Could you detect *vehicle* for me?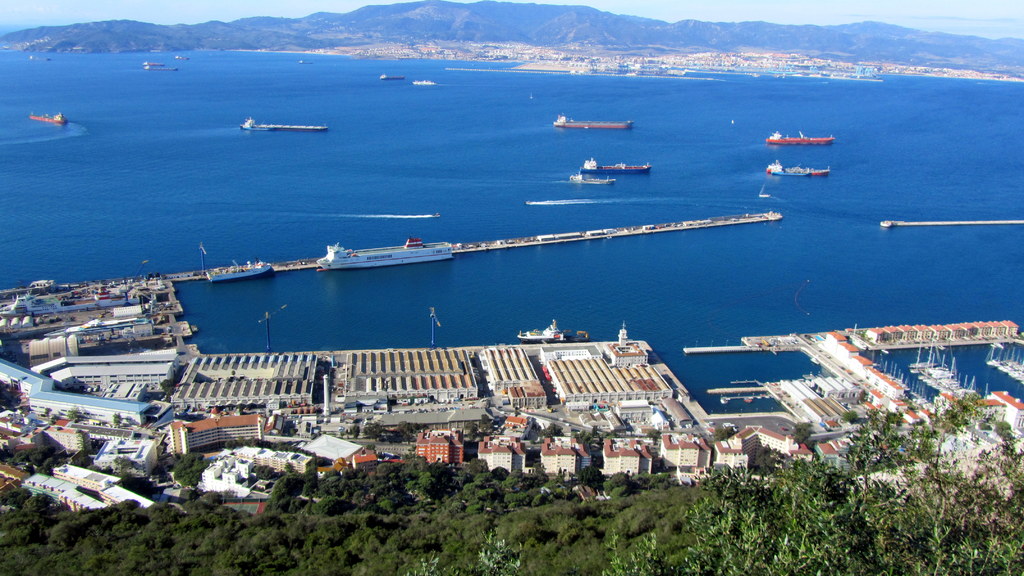
Detection result: left=517, top=319, right=582, bottom=343.
